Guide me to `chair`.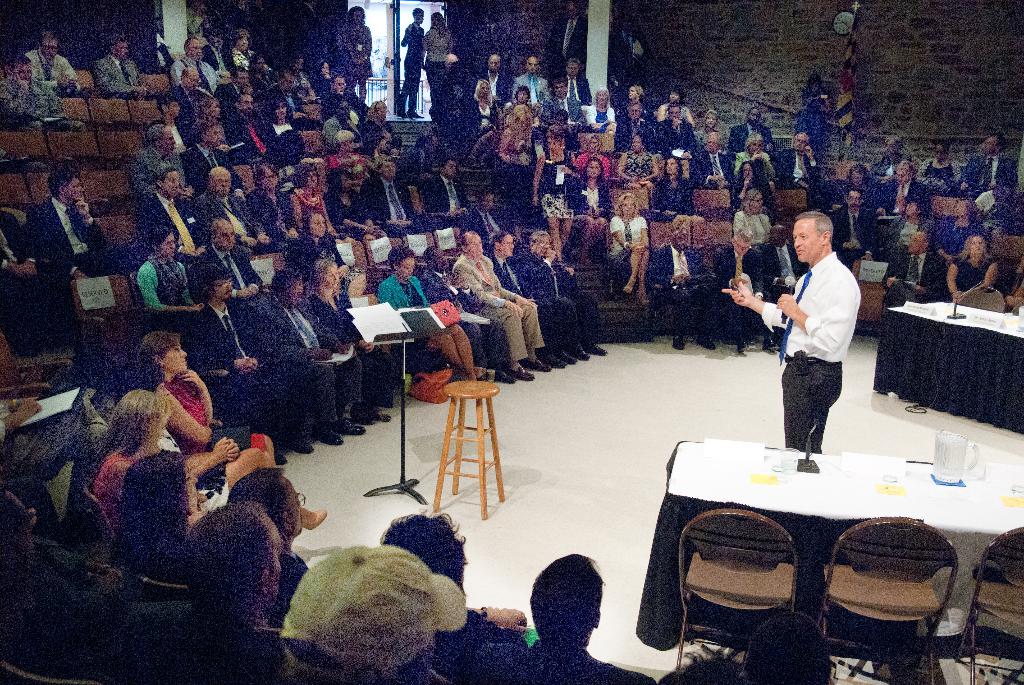
Guidance: 950/528/1023/684.
